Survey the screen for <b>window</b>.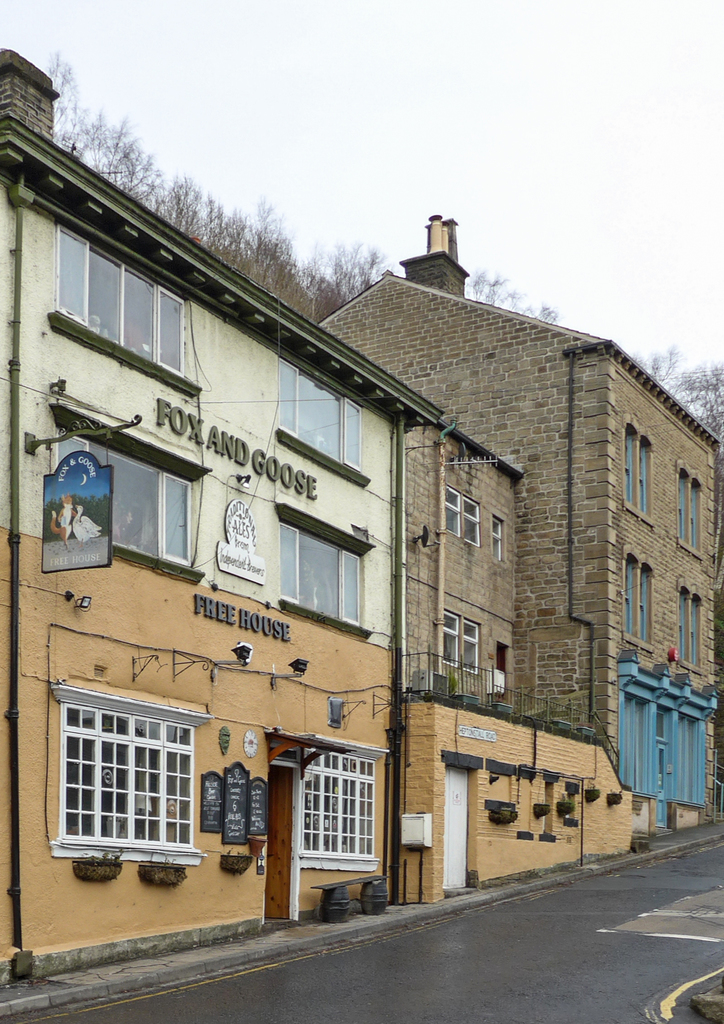
Survey found: 622:551:640:635.
